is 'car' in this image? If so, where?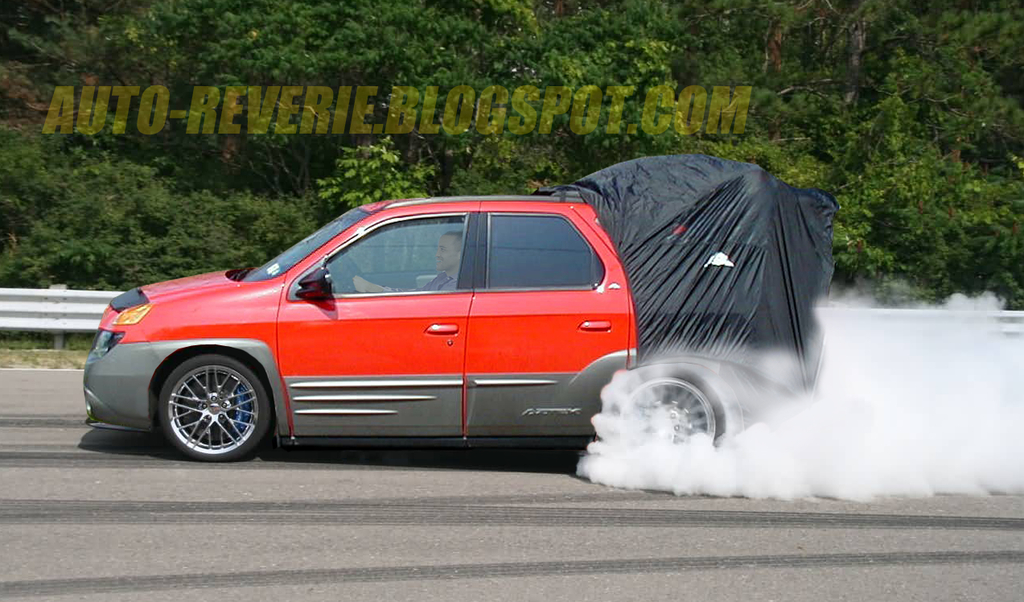
Yes, at bbox=(81, 154, 845, 481).
